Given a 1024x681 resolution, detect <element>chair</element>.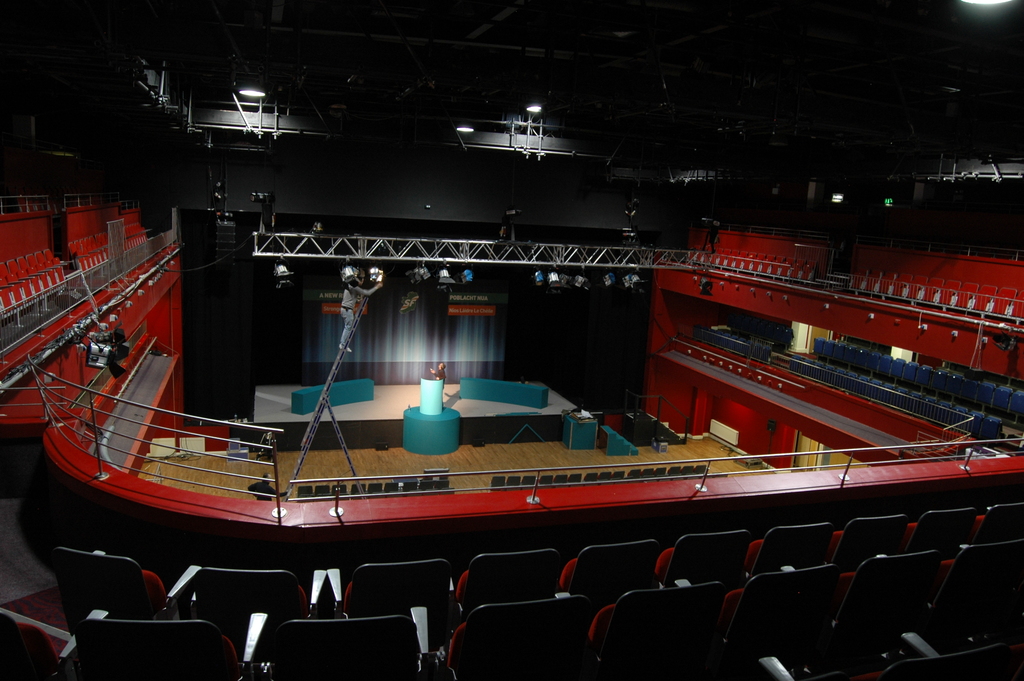
(669,463,678,480).
